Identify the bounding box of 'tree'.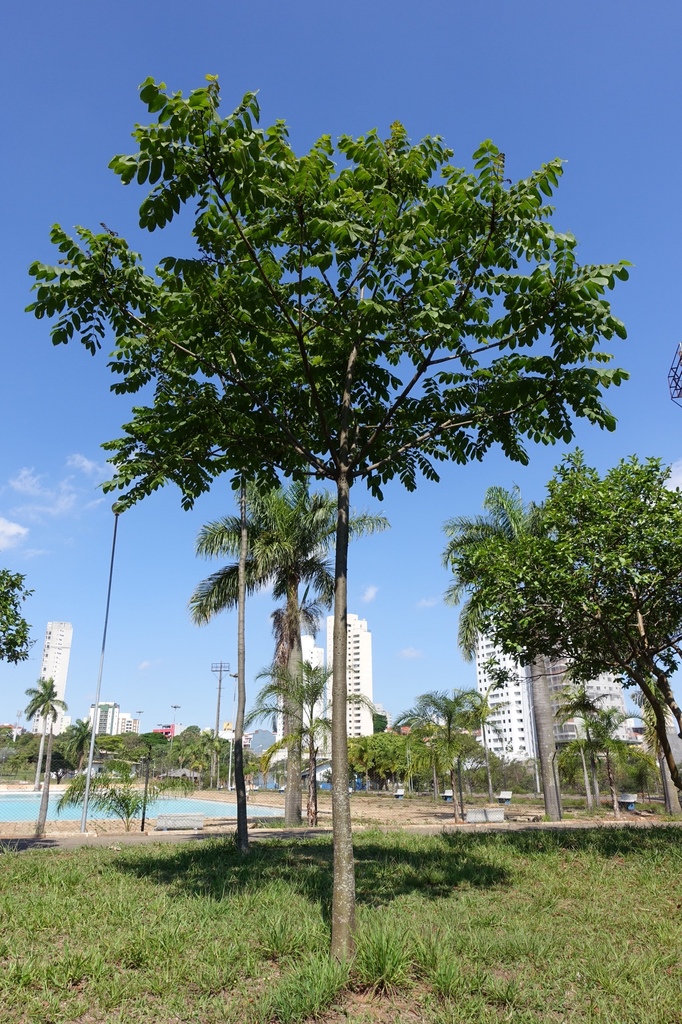
x1=466 y1=445 x2=681 y2=786.
